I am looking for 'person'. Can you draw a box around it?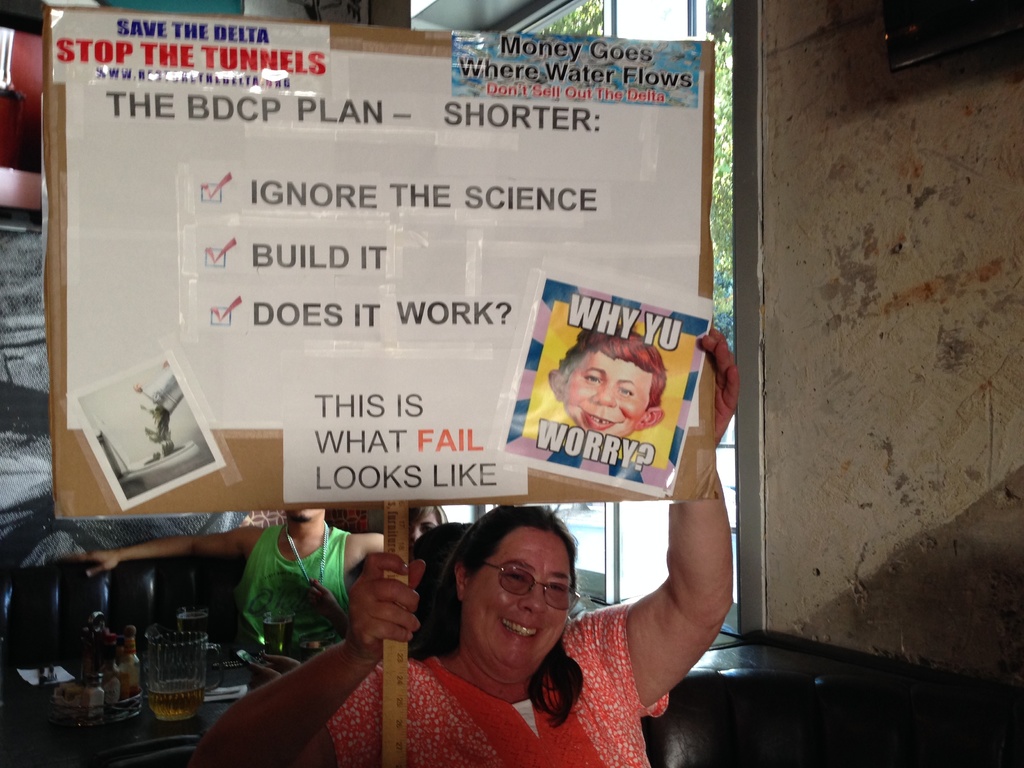
Sure, the bounding box is box=[403, 506, 452, 548].
